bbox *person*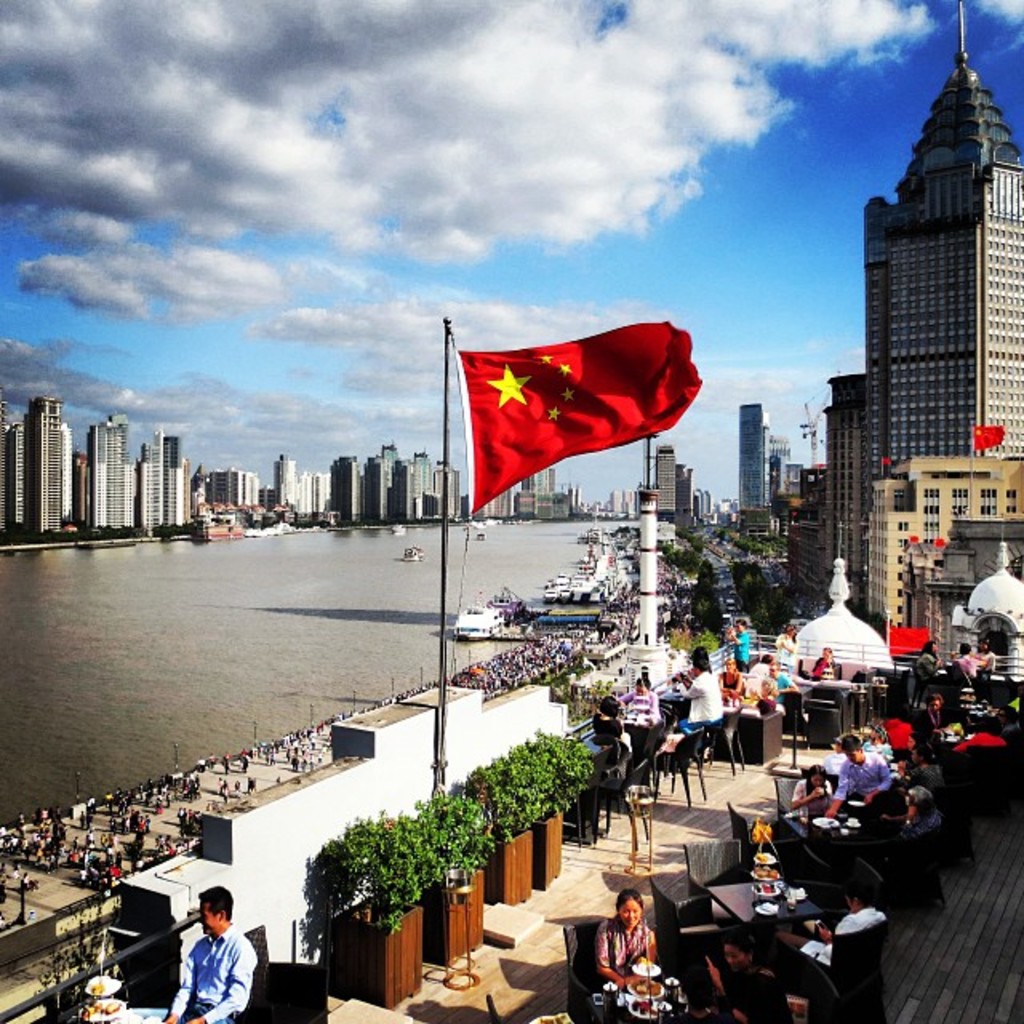
[x1=590, y1=885, x2=651, y2=990]
